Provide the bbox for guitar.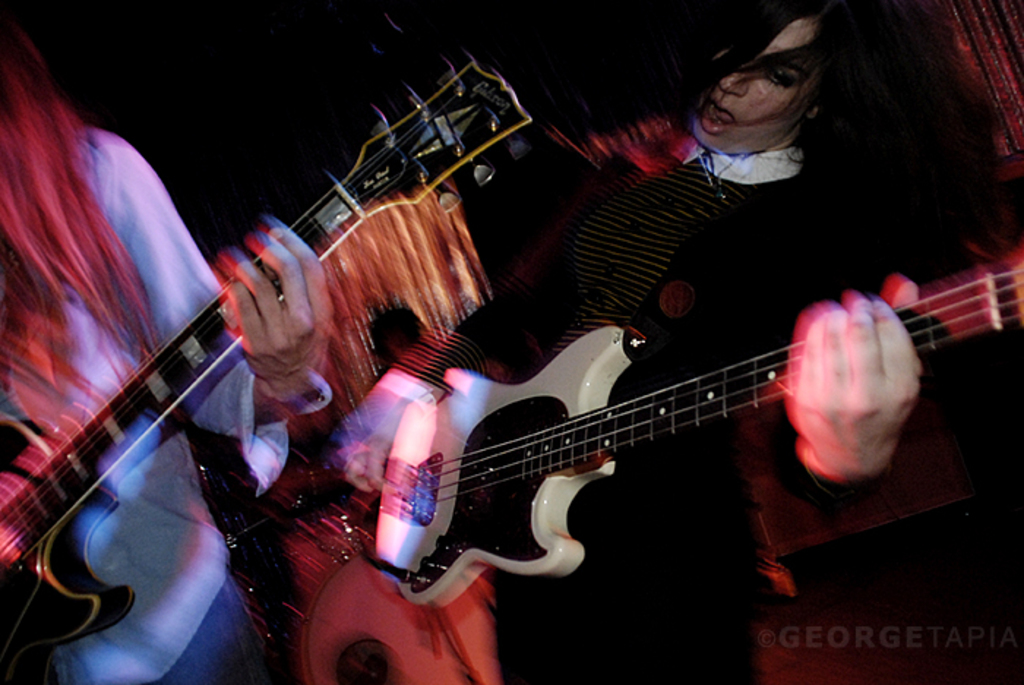
(0, 50, 541, 684).
